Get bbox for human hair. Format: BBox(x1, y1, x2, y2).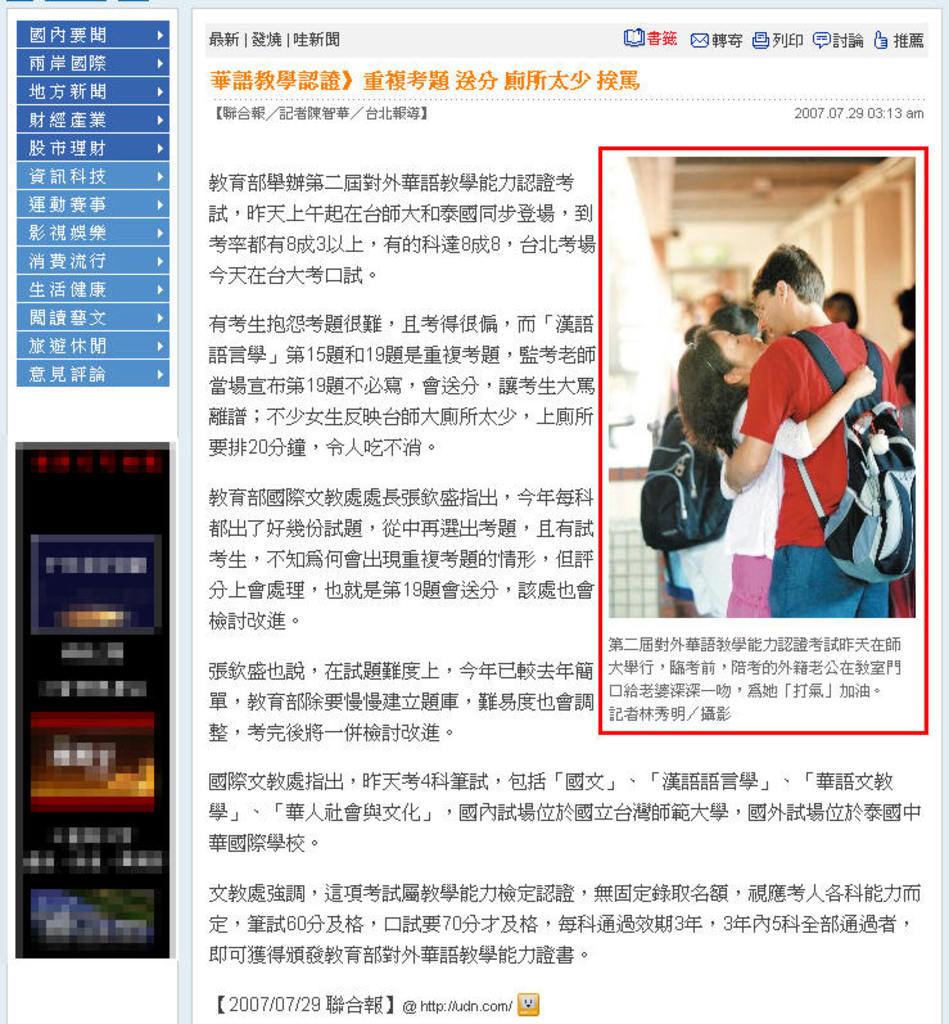
BBox(889, 283, 918, 333).
